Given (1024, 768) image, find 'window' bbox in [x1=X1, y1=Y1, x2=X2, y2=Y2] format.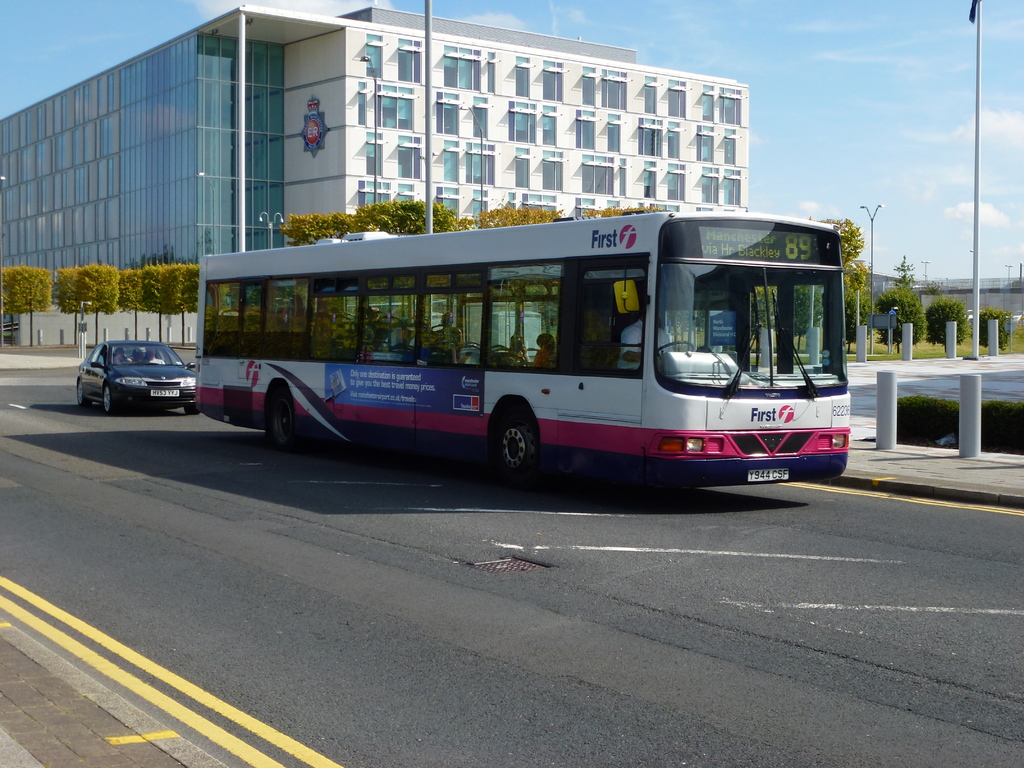
[x1=440, y1=138, x2=458, y2=179].
